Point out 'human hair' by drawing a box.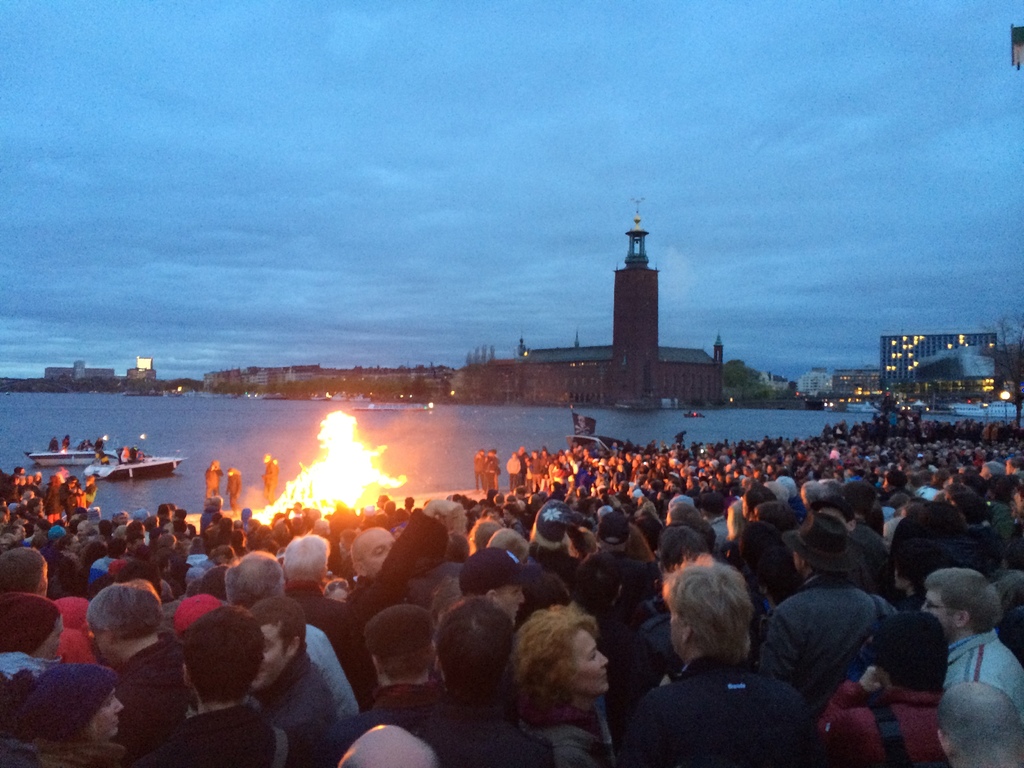
<region>217, 547, 289, 613</region>.
